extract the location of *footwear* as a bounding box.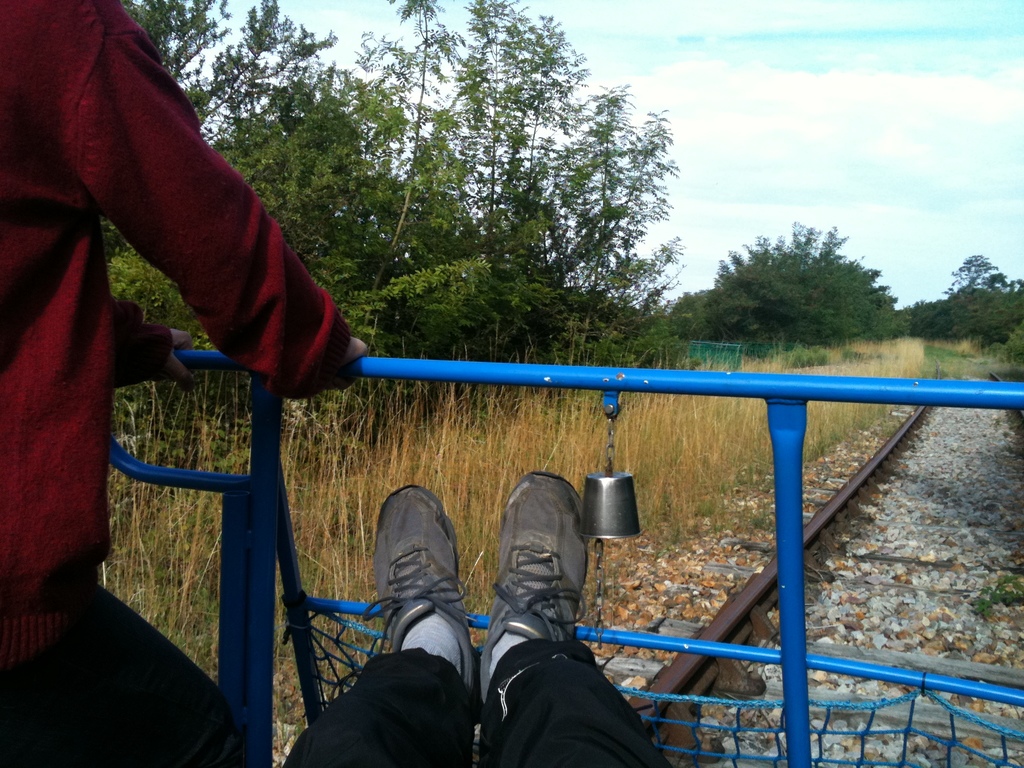
box=[361, 484, 477, 697].
